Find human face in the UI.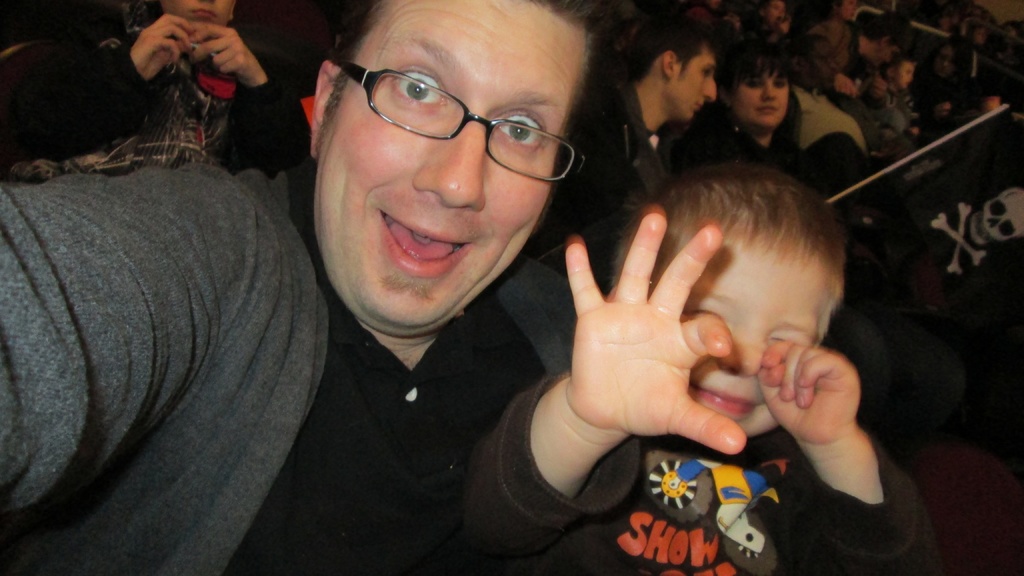
UI element at x1=161 y1=0 x2=235 y2=33.
